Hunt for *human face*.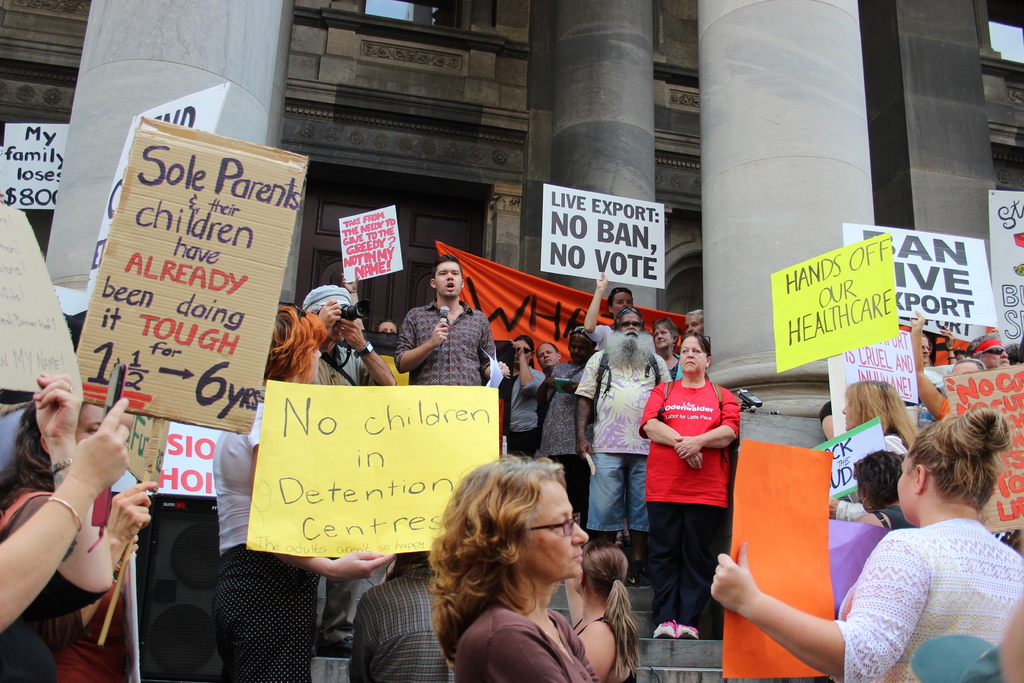
Hunted down at <bbox>680, 336, 705, 377</bbox>.
